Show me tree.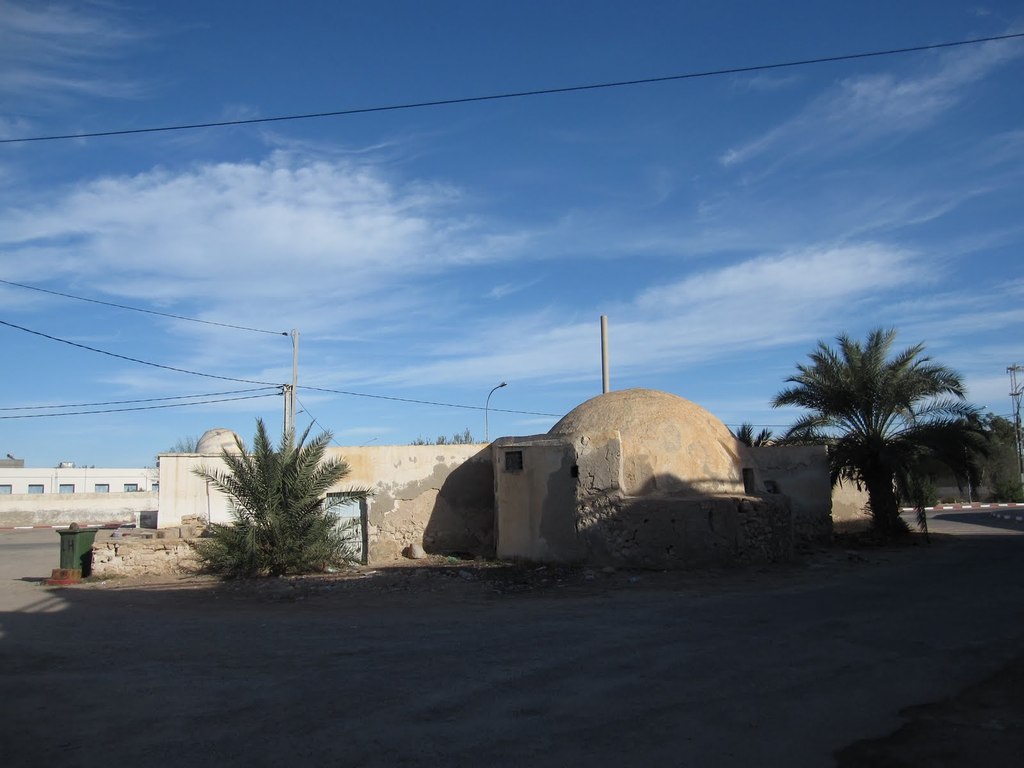
tree is here: Rect(184, 415, 363, 576).
